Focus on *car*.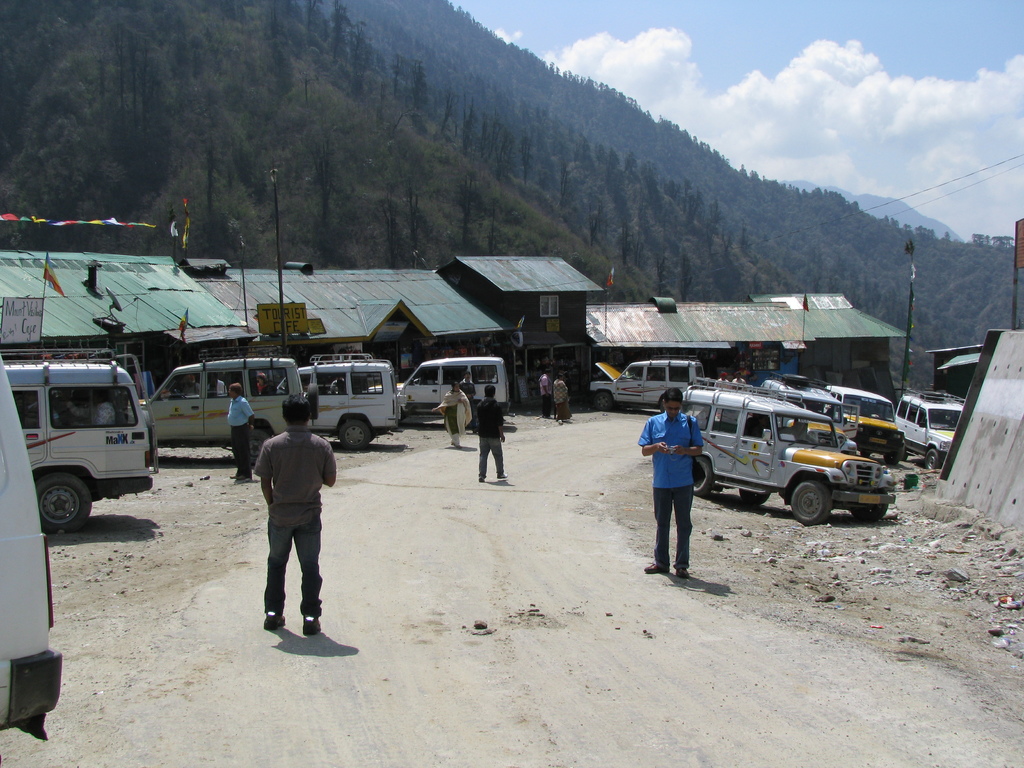
Focused at rect(140, 351, 318, 463).
